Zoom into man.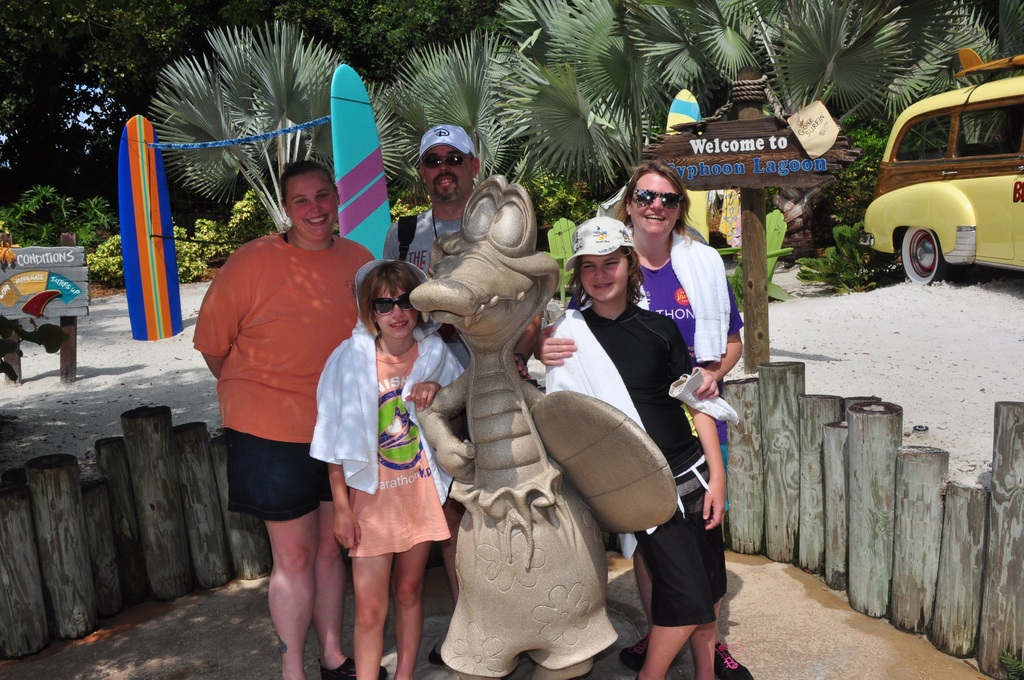
Zoom target: [left=380, top=123, right=538, bottom=663].
